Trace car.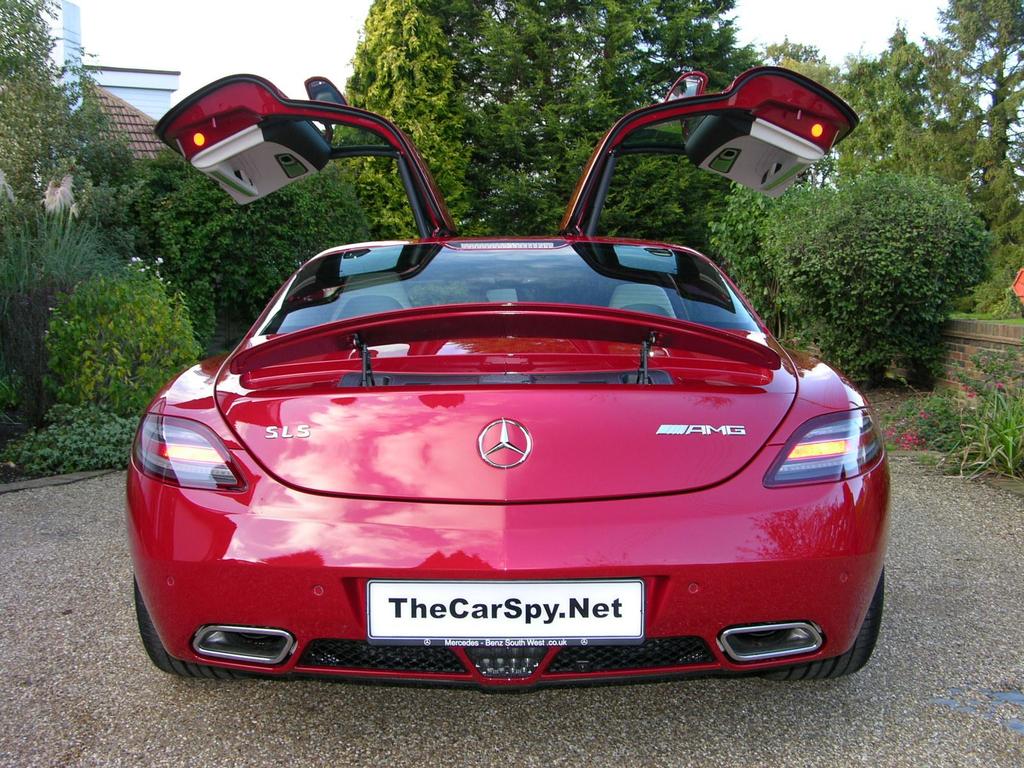
Traced to x1=123, y1=73, x2=892, y2=676.
